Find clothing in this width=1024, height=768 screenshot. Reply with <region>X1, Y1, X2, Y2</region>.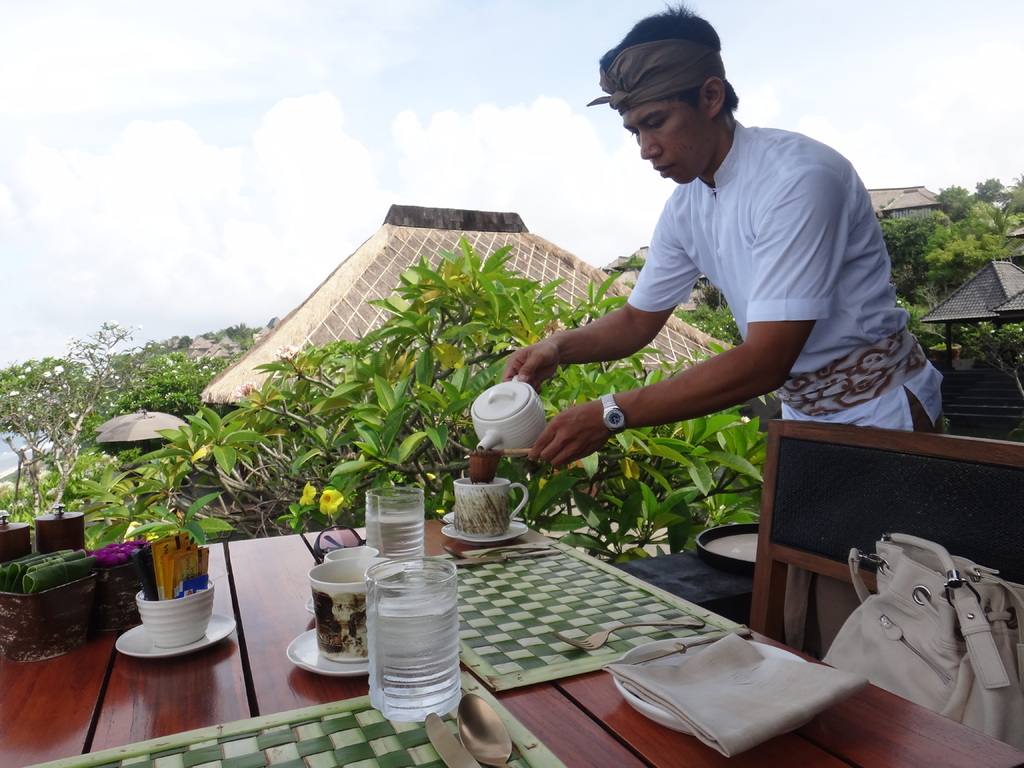
<region>630, 118, 939, 438</region>.
